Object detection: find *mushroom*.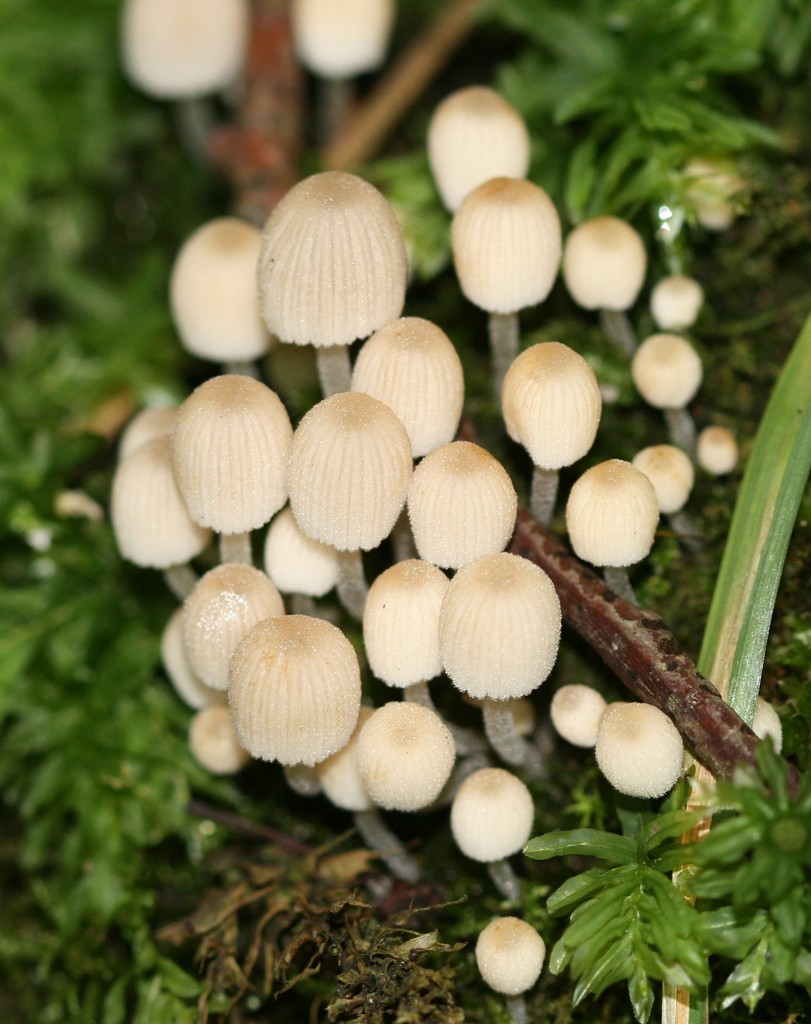
[x1=228, y1=613, x2=354, y2=778].
